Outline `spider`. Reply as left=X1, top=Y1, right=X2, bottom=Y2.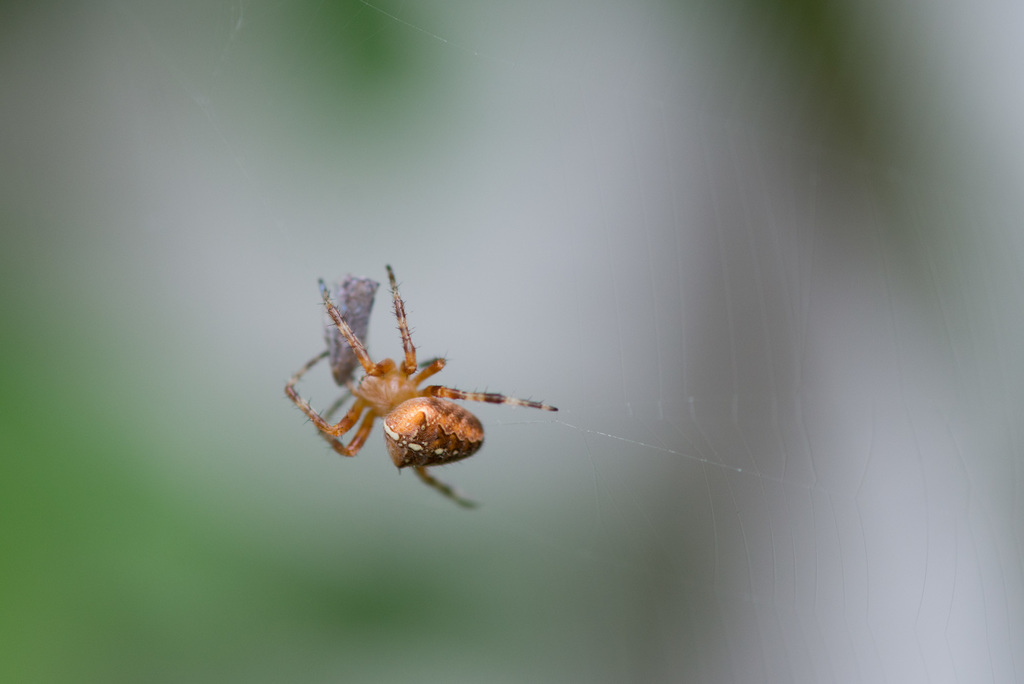
left=281, top=256, right=570, bottom=513.
